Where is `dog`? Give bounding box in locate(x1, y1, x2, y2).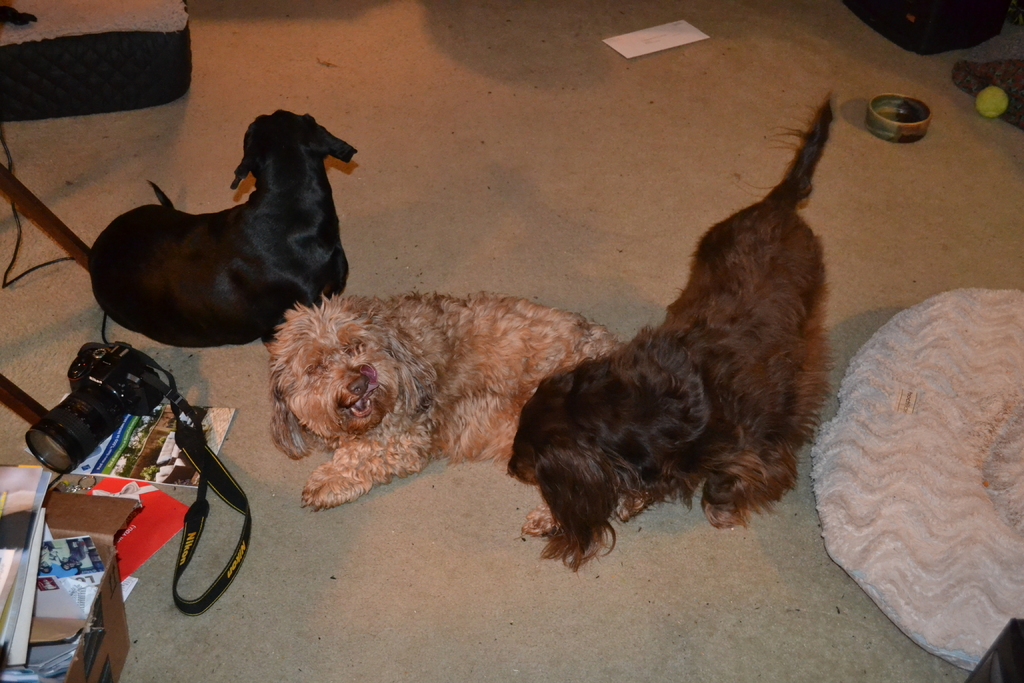
locate(90, 106, 356, 346).
